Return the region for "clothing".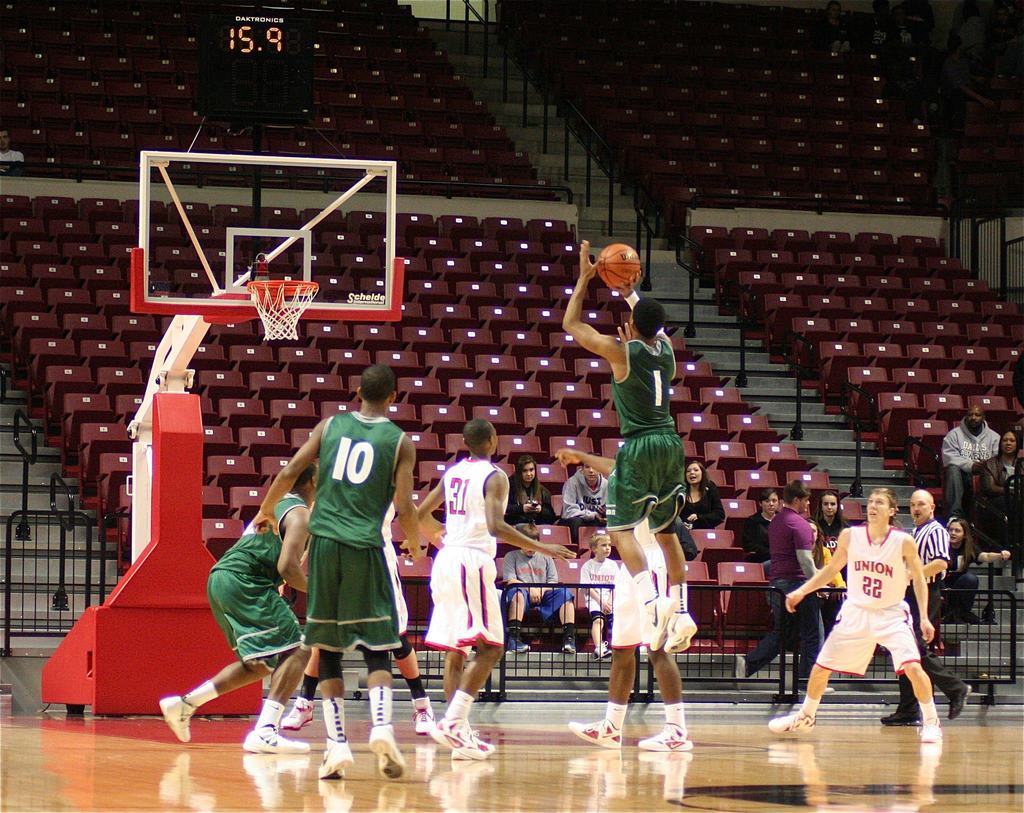
bbox(742, 504, 811, 700).
